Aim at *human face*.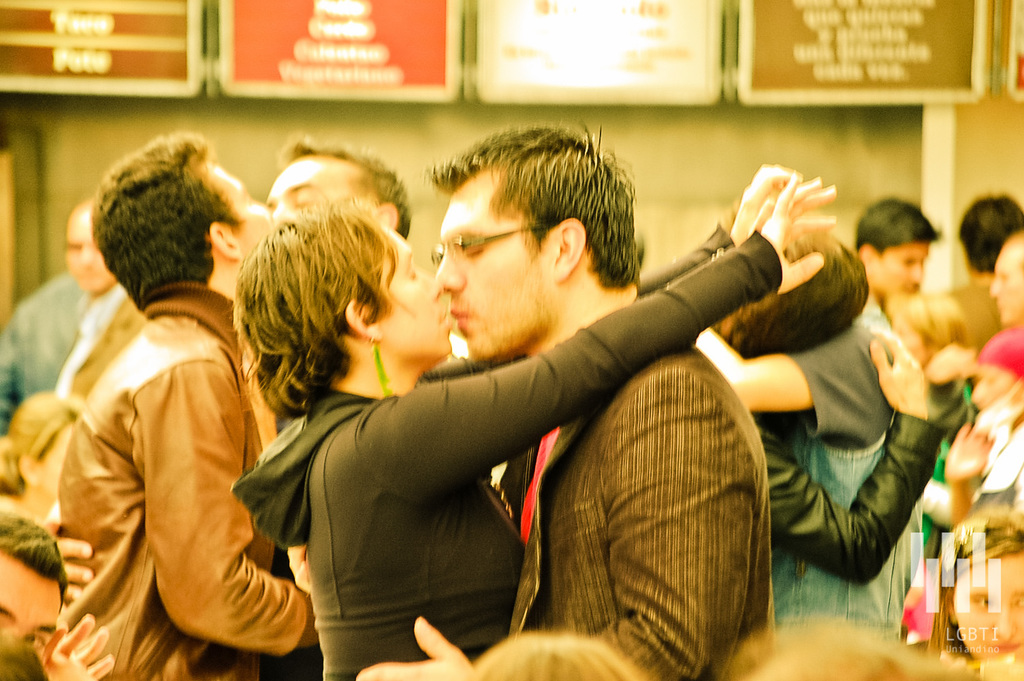
Aimed at {"left": 890, "top": 310, "right": 927, "bottom": 369}.
